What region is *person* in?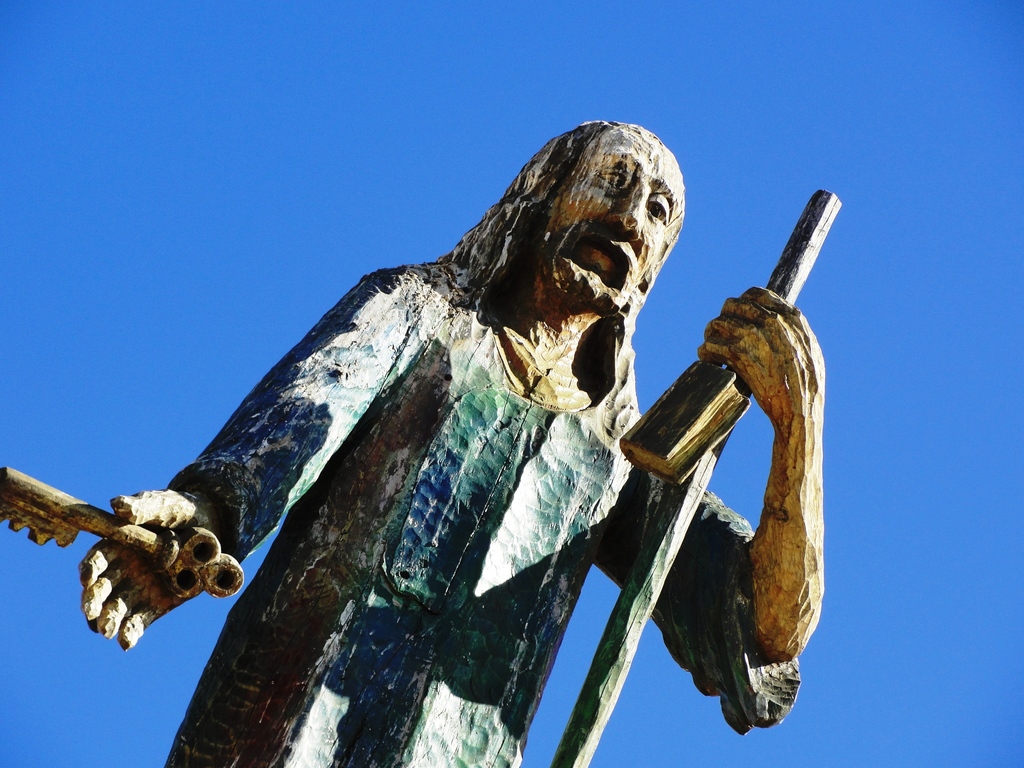
bbox=(148, 93, 794, 740).
